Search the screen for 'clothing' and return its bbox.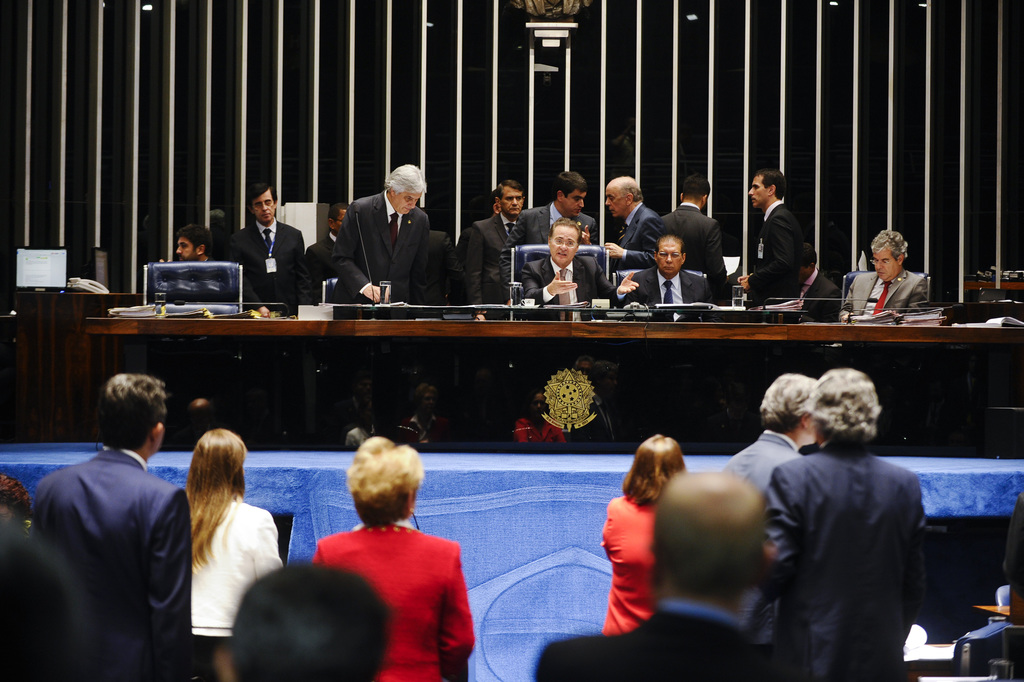
Found: 627,264,711,320.
